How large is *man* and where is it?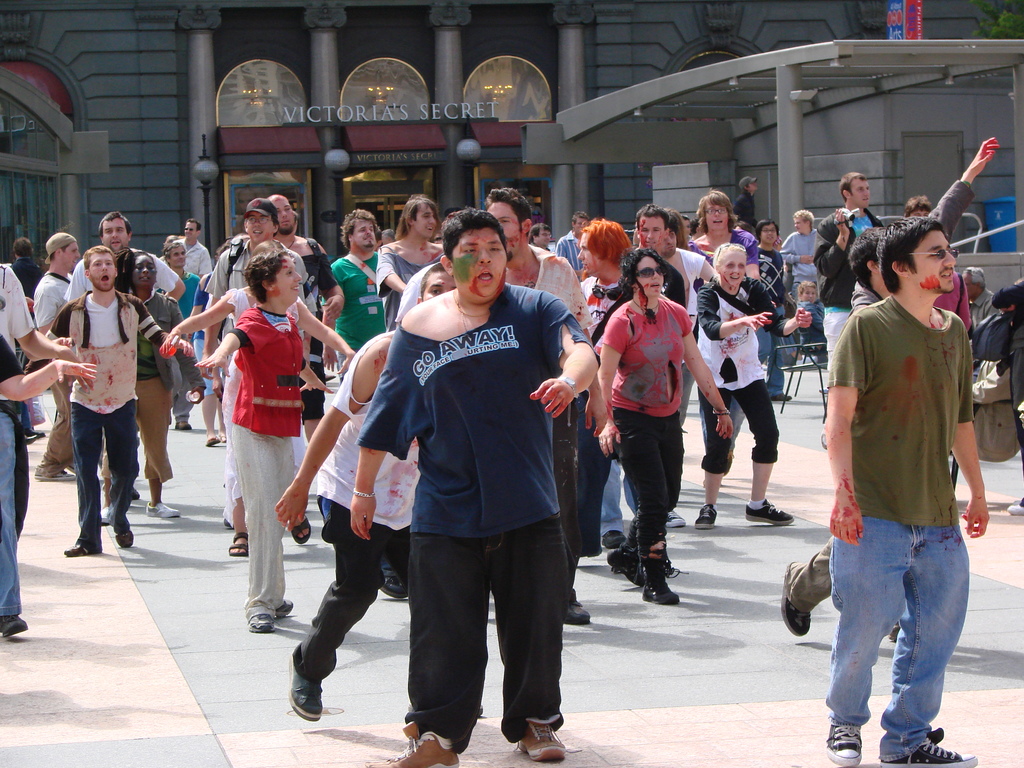
Bounding box: x1=161, y1=234, x2=198, y2=431.
